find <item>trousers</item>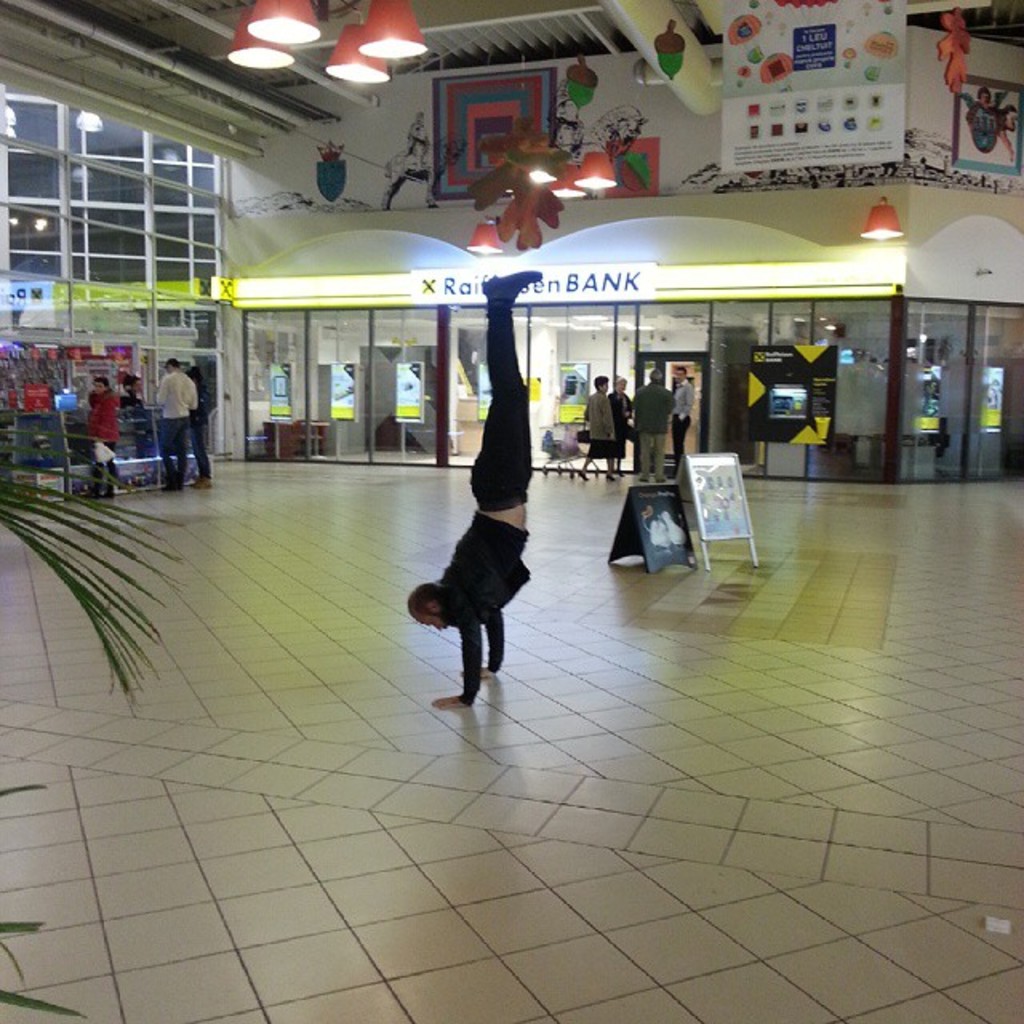
(91, 438, 120, 494)
